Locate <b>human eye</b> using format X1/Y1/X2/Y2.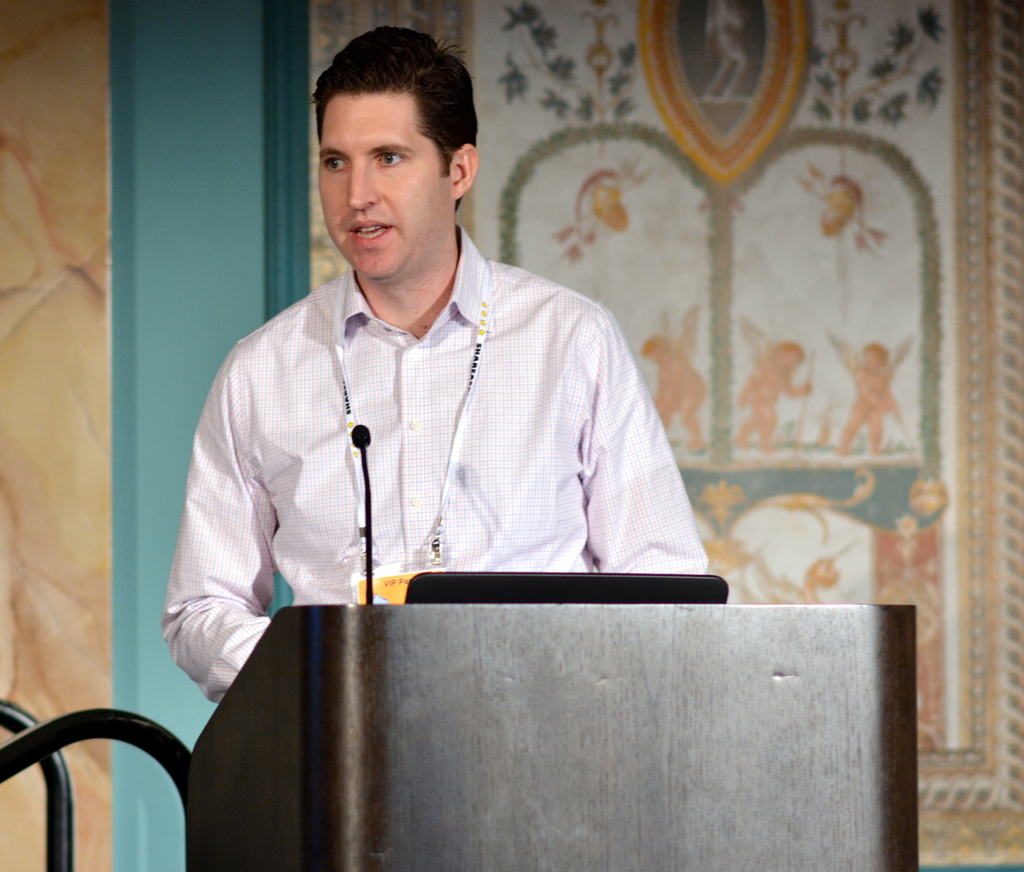
371/147/413/171.
